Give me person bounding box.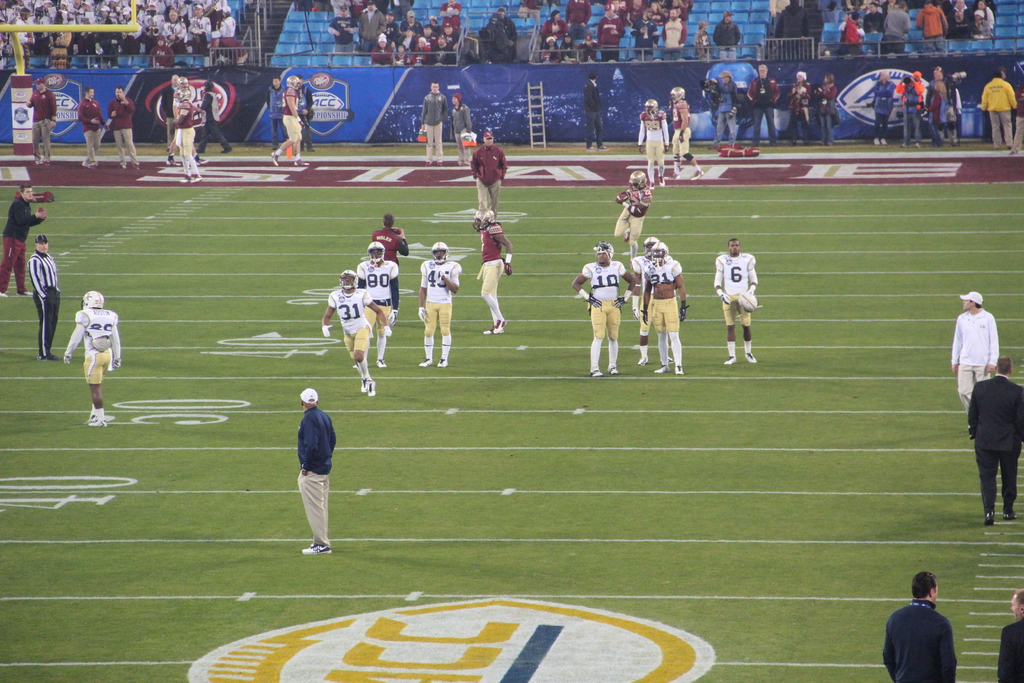
l=703, t=70, r=737, b=144.
